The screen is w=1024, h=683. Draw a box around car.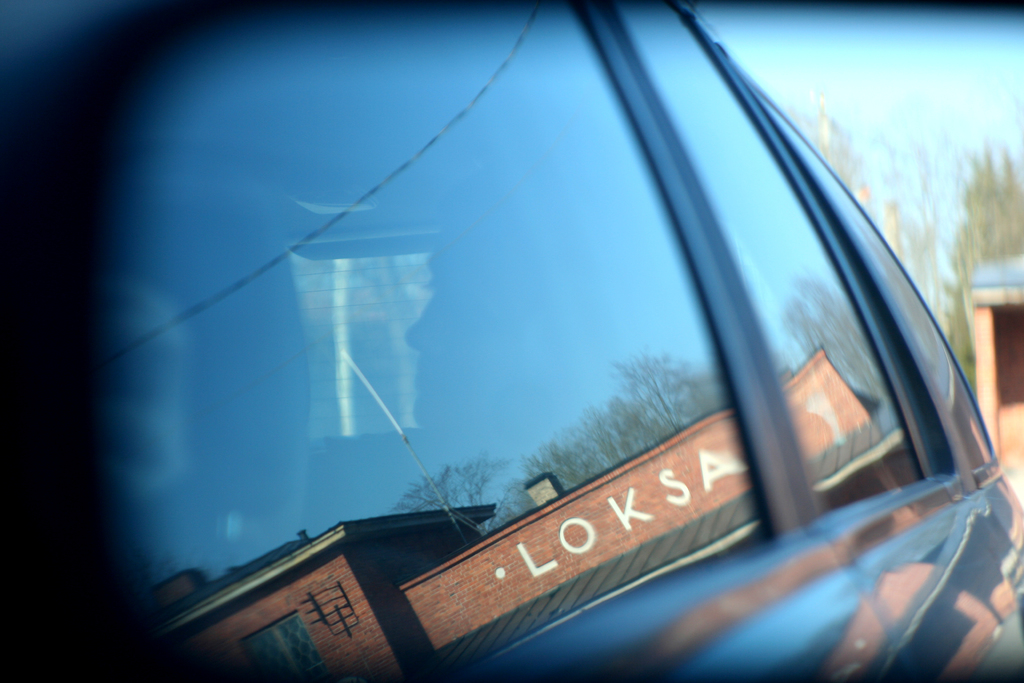
crop(0, 0, 1023, 682).
